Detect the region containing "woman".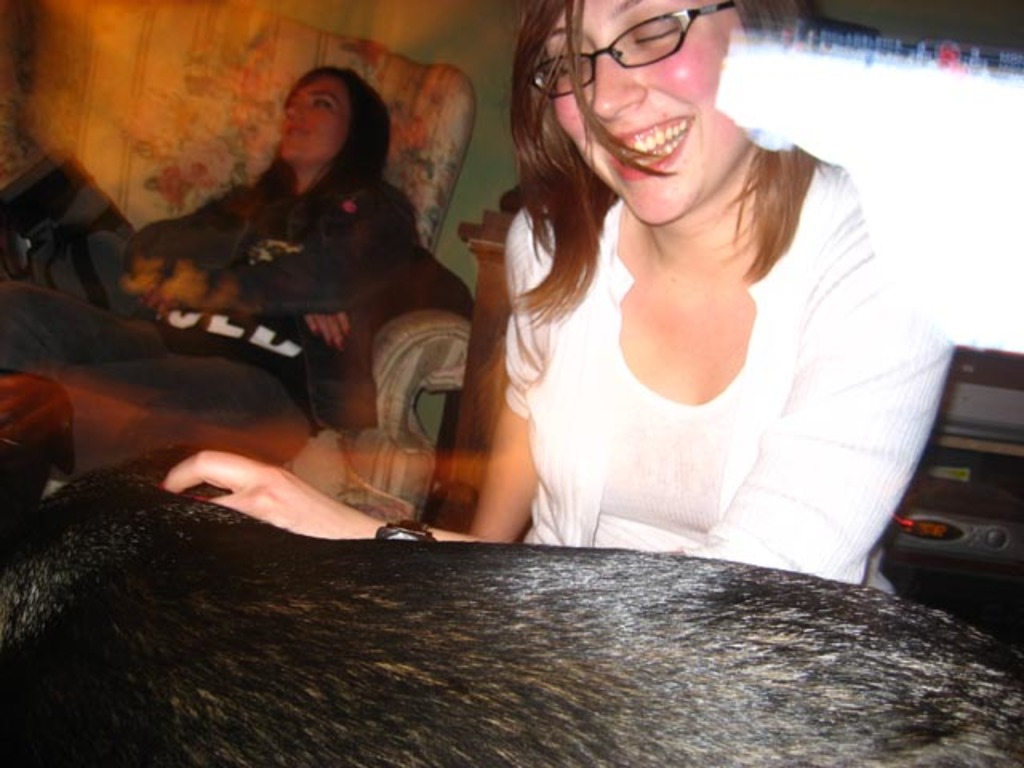
bbox=(160, 0, 942, 605).
